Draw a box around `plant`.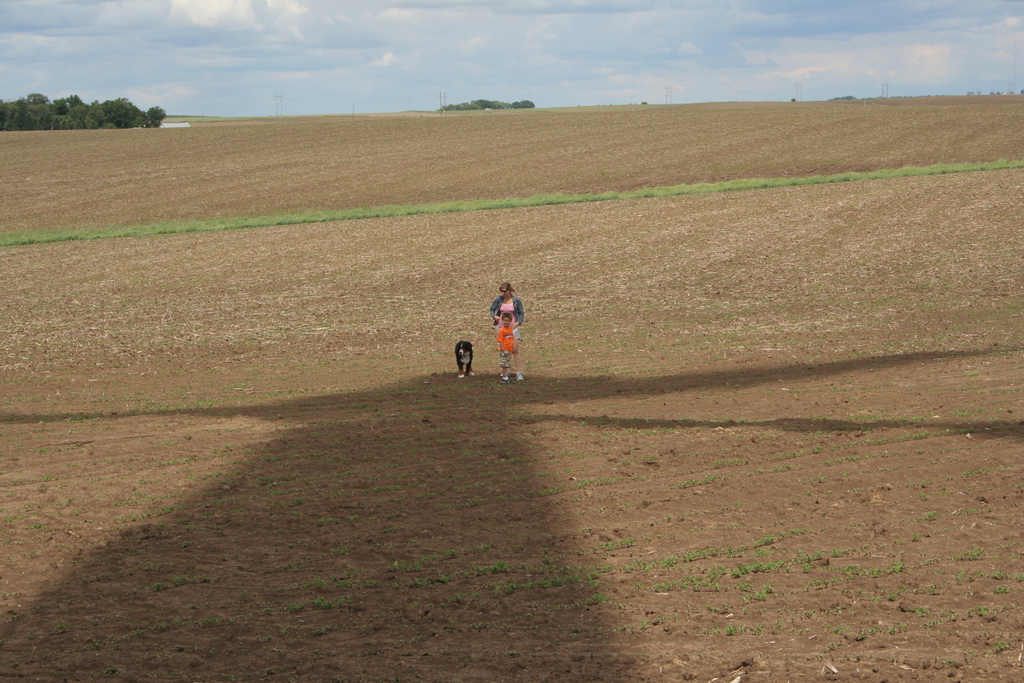
detection(728, 521, 744, 526).
